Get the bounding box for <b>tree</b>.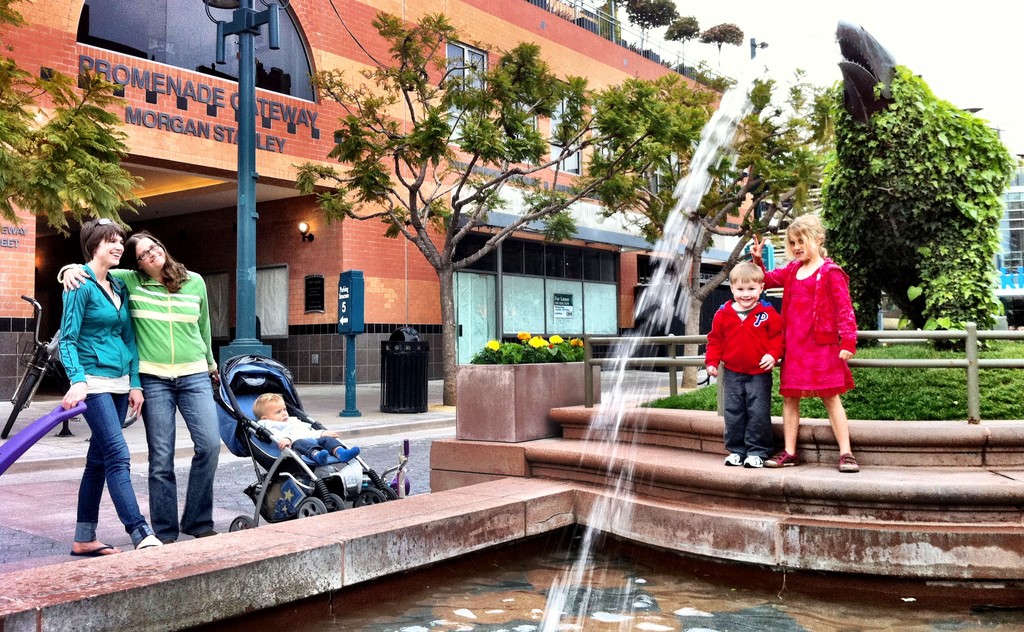
(left=706, top=20, right=742, bottom=83).
